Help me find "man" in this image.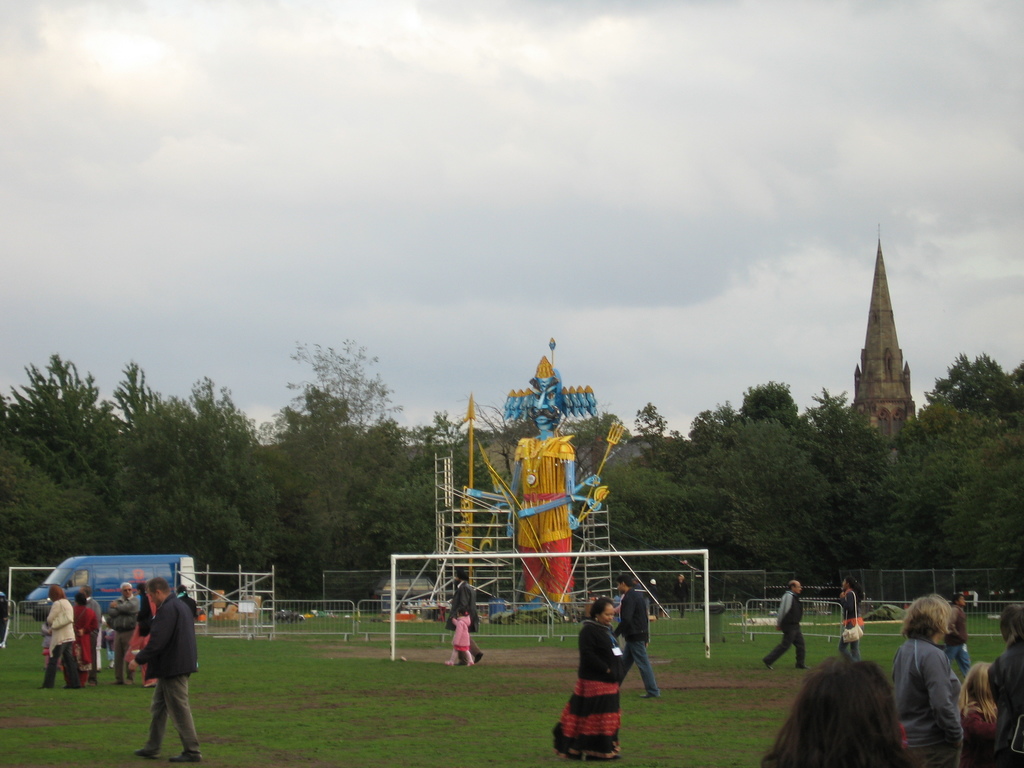
Found it: x1=633, y1=573, x2=644, y2=597.
